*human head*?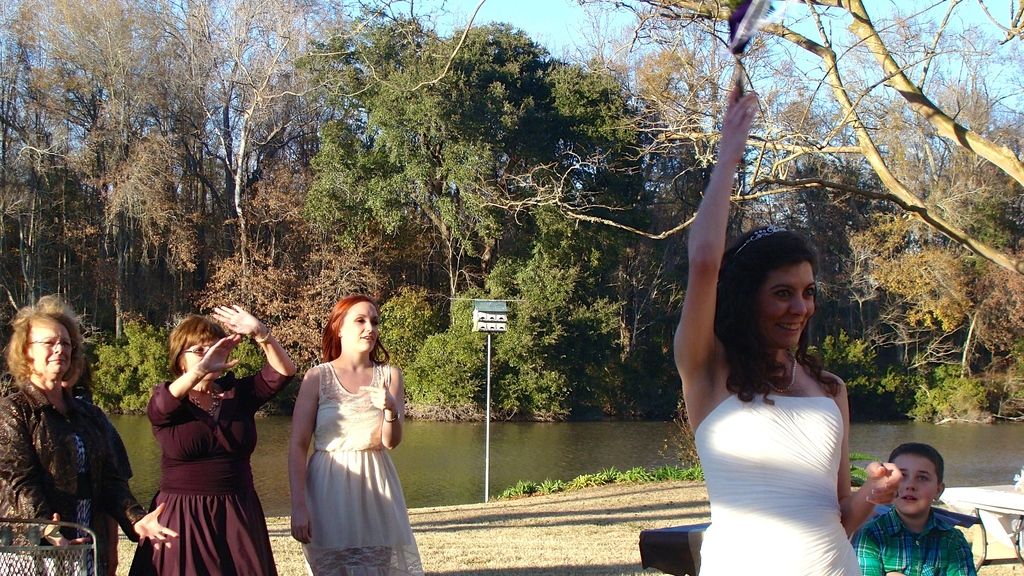
pyautogui.locateOnScreen(328, 292, 380, 353)
